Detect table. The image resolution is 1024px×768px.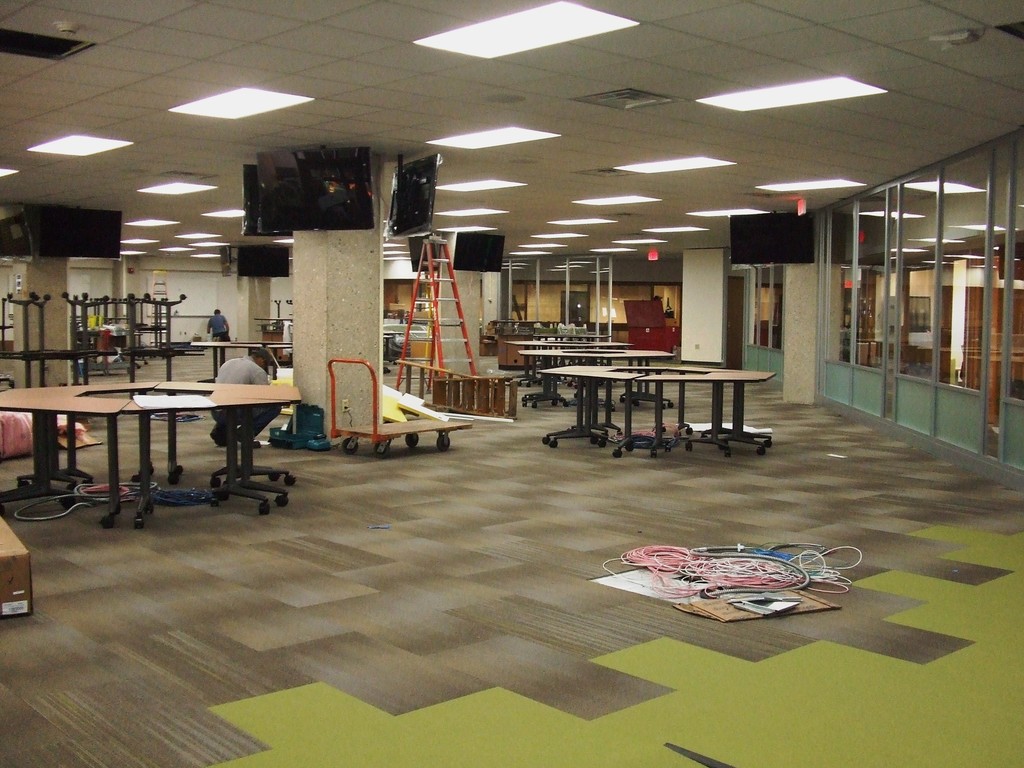
box(188, 331, 303, 381).
